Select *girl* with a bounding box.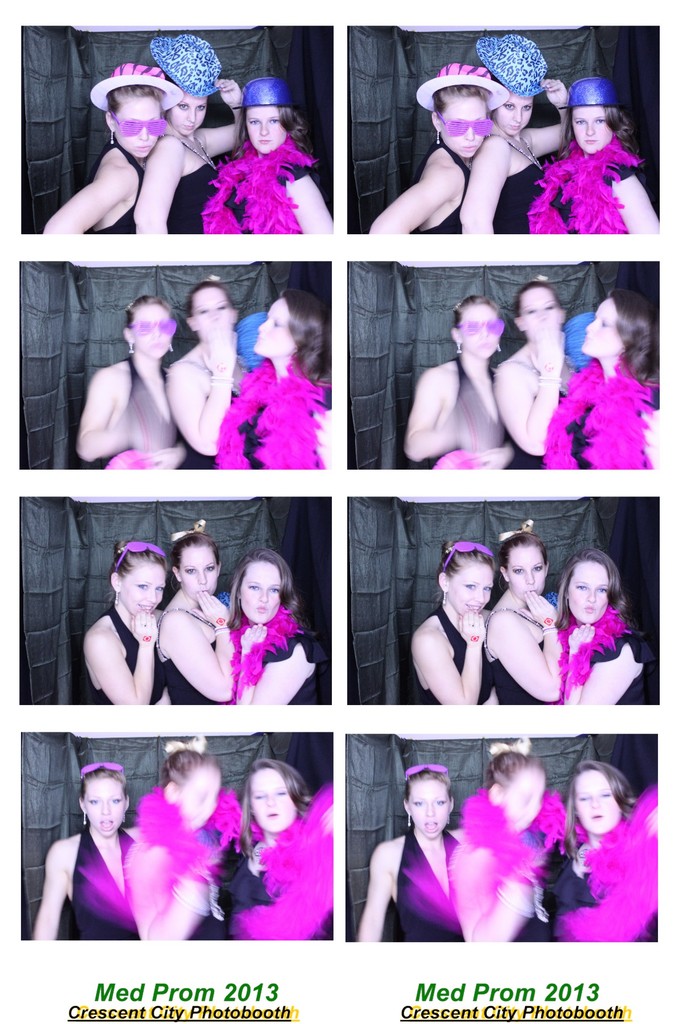
select_region(210, 295, 332, 477).
